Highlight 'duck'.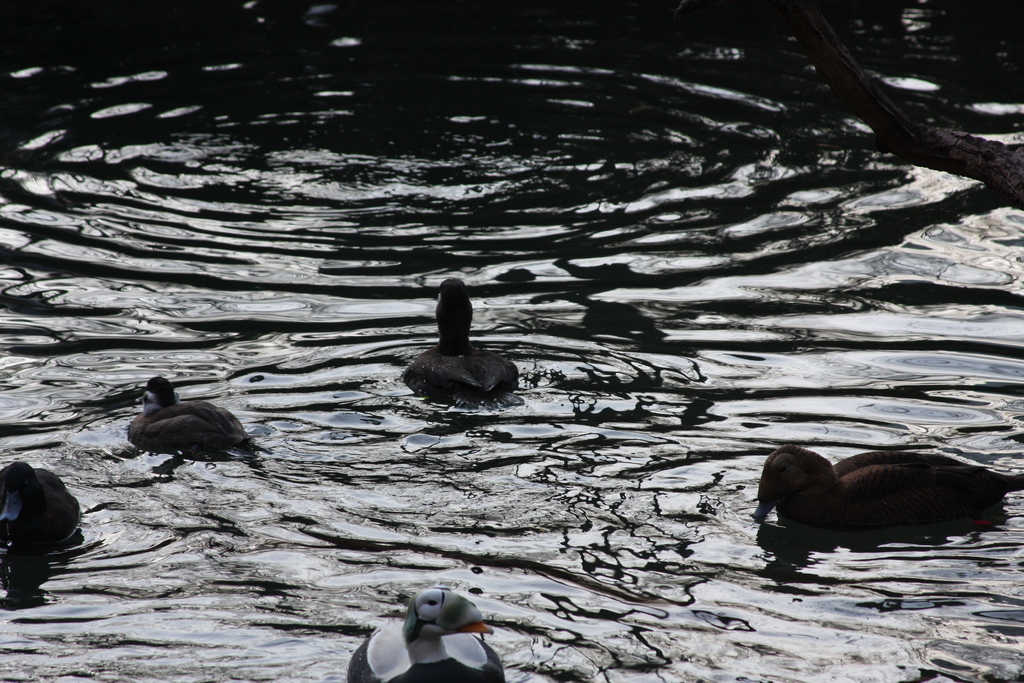
Highlighted region: x1=0, y1=458, x2=92, y2=579.
